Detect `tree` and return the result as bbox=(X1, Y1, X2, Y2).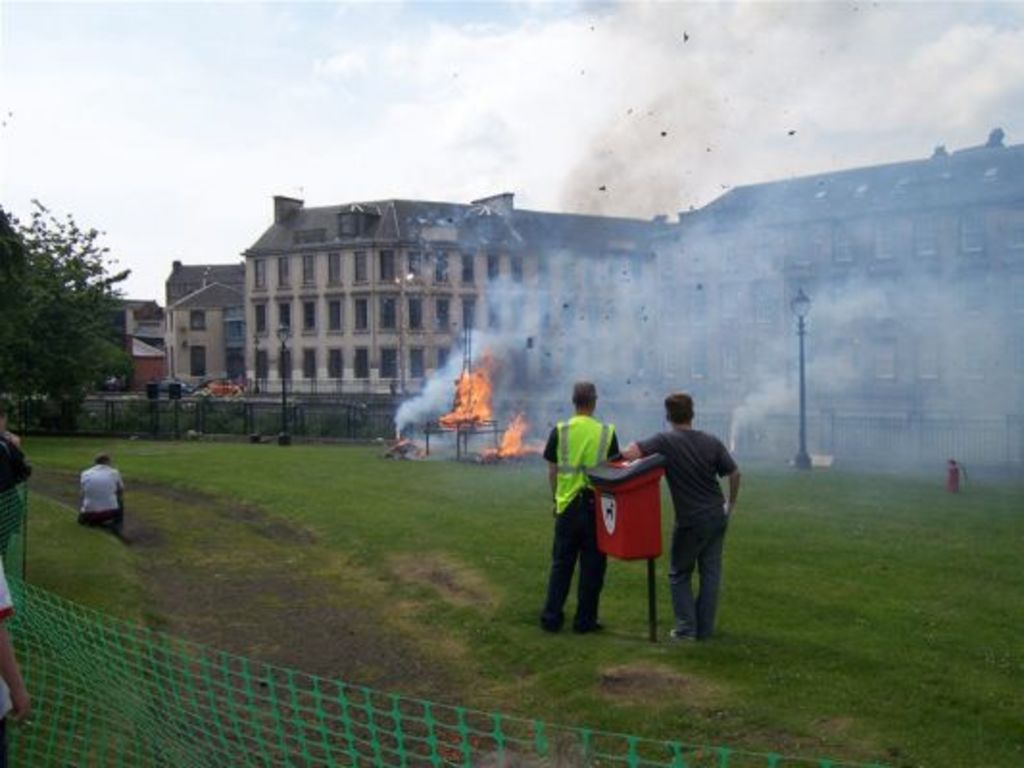
bbox=(12, 198, 152, 434).
